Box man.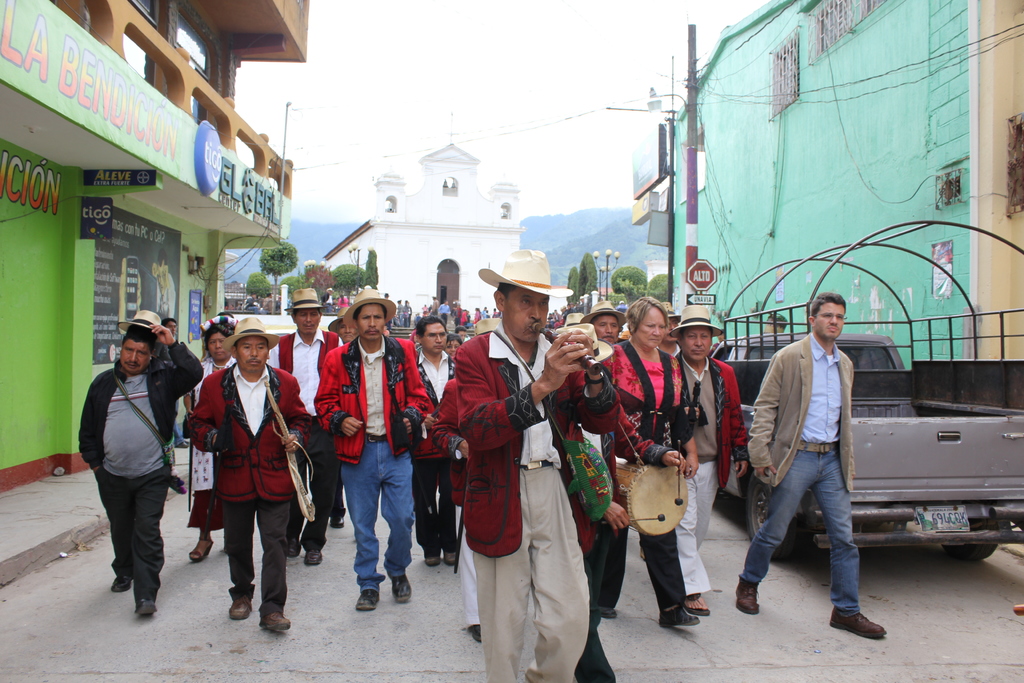
<region>580, 303, 627, 620</region>.
